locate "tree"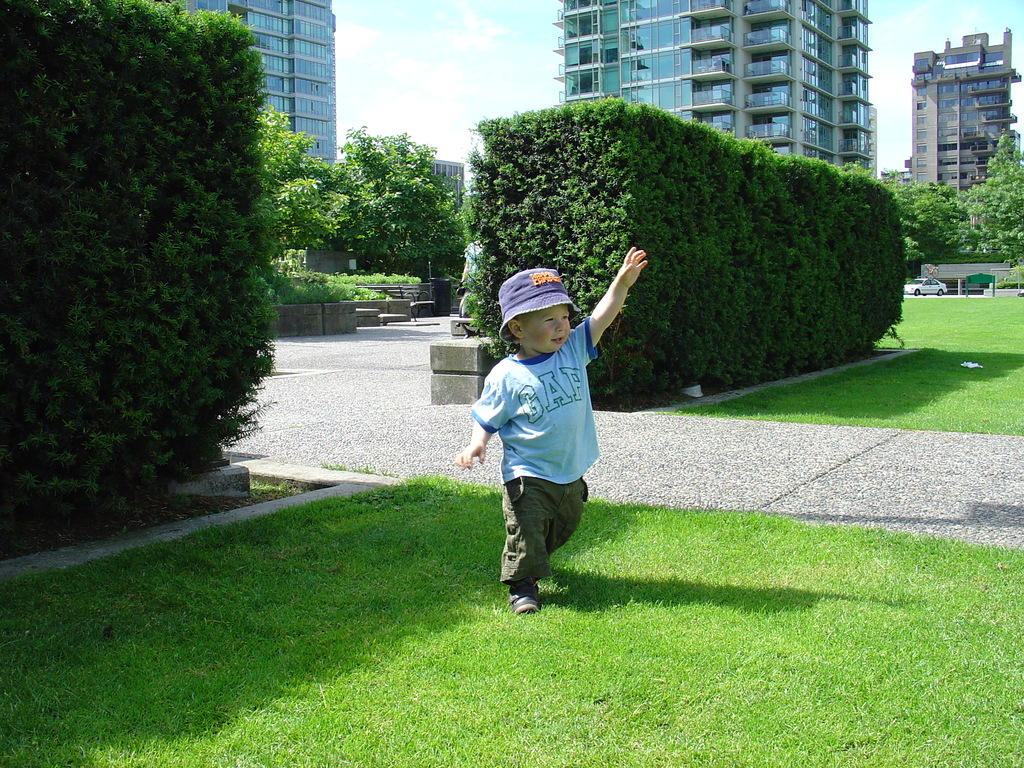
bbox(896, 179, 974, 278)
